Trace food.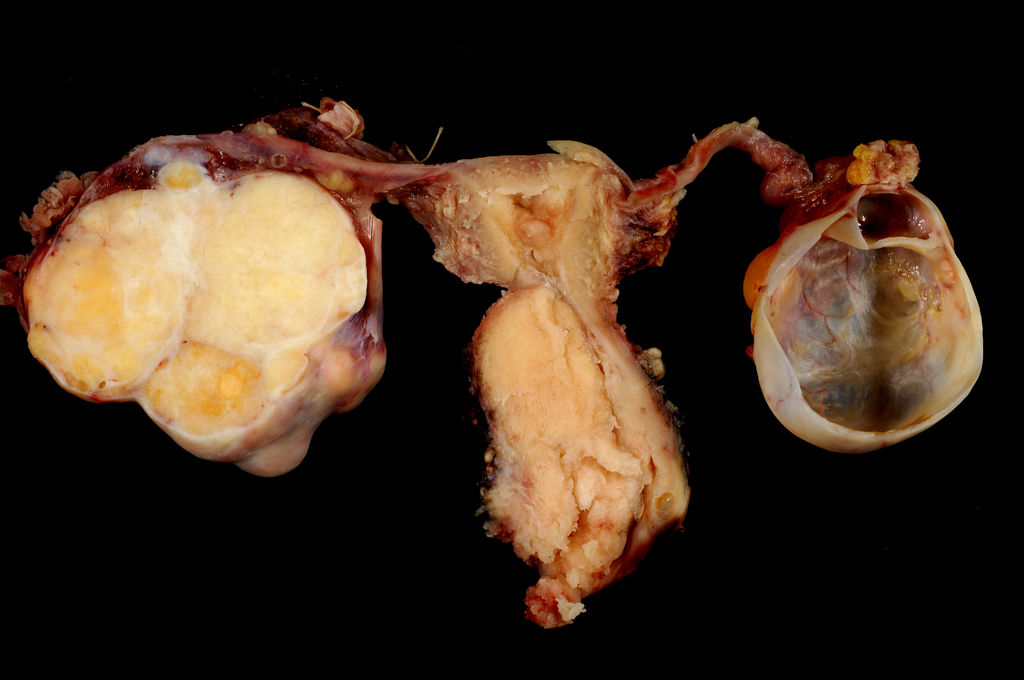
Traced to box(28, 91, 850, 560).
